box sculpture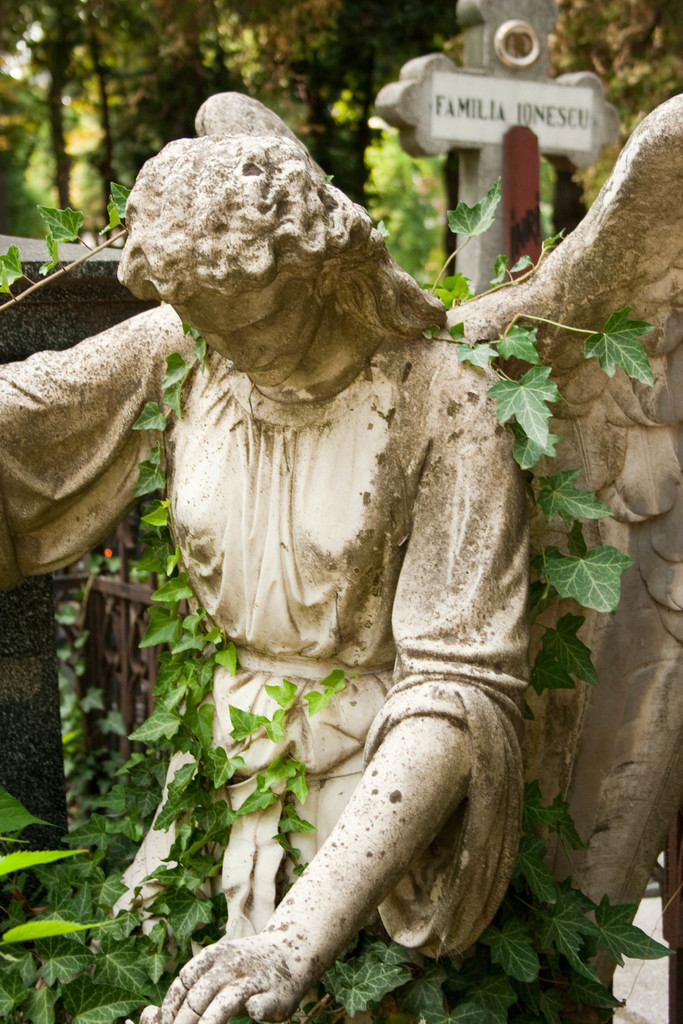
region(0, 94, 682, 1023)
